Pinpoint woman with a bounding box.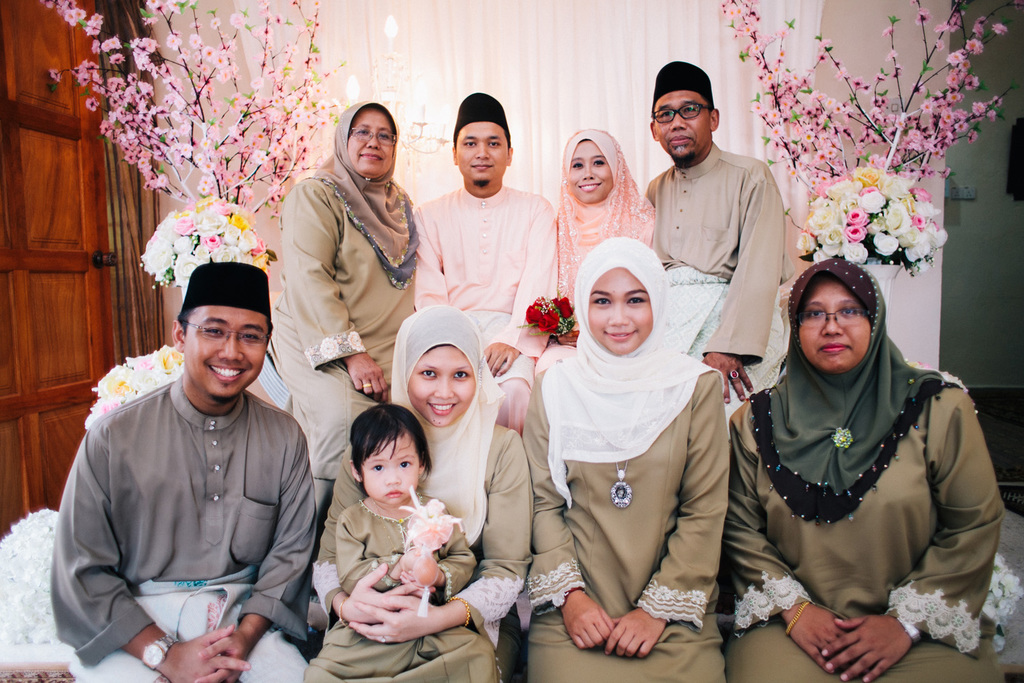
x1=544 y1=126 x2=656 y2=367.
